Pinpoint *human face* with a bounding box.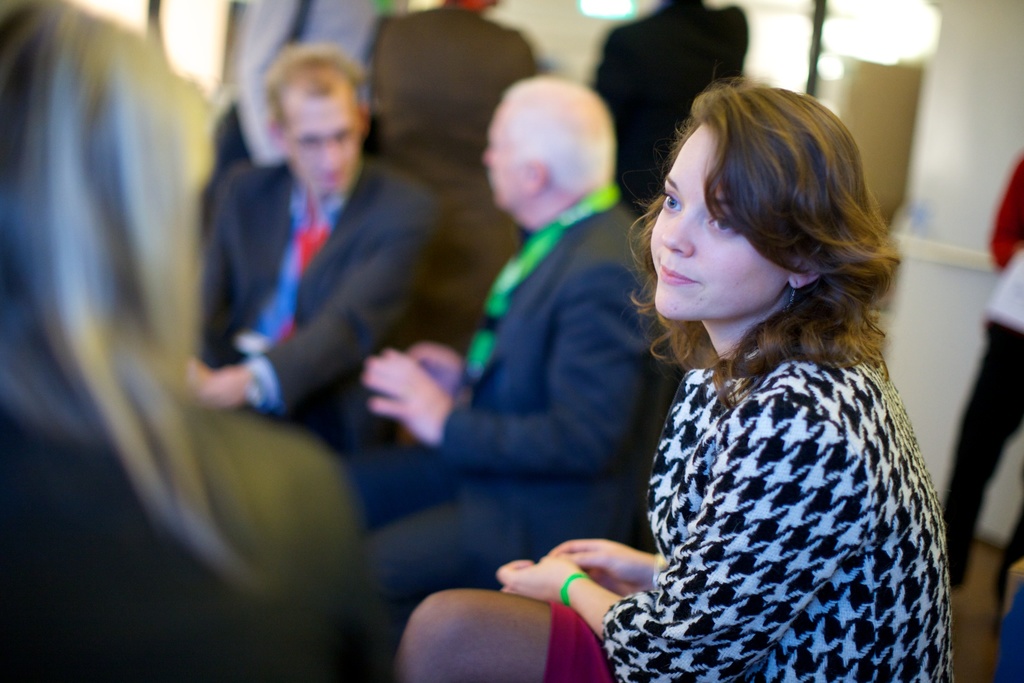
left=652, top=126, right=791, bottom=322.
